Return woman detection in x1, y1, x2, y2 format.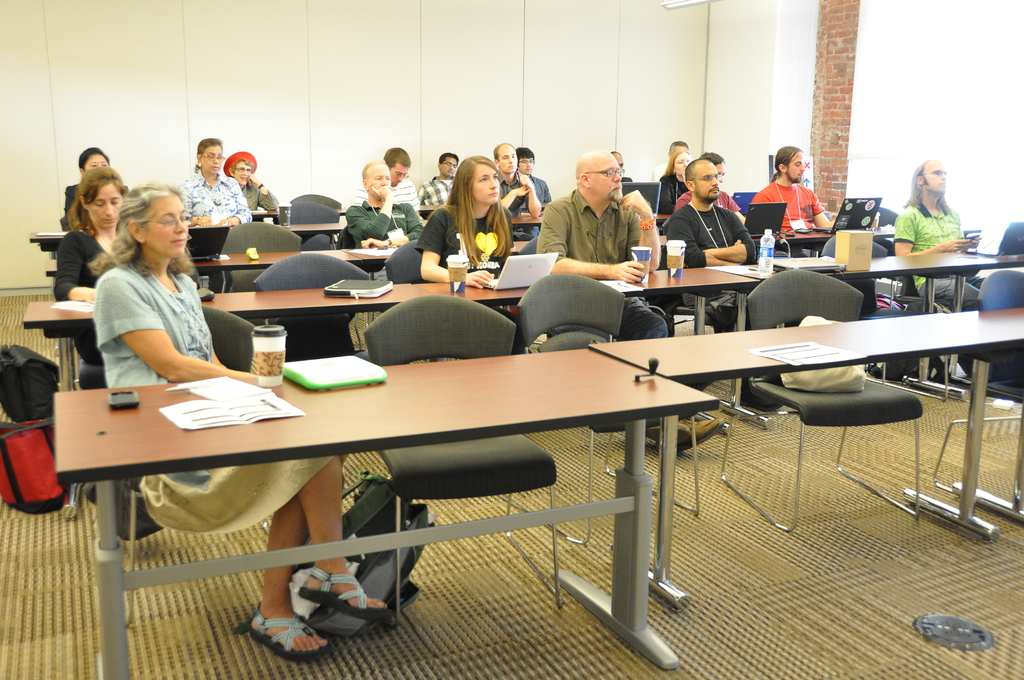
429, 156, 531, 282.
